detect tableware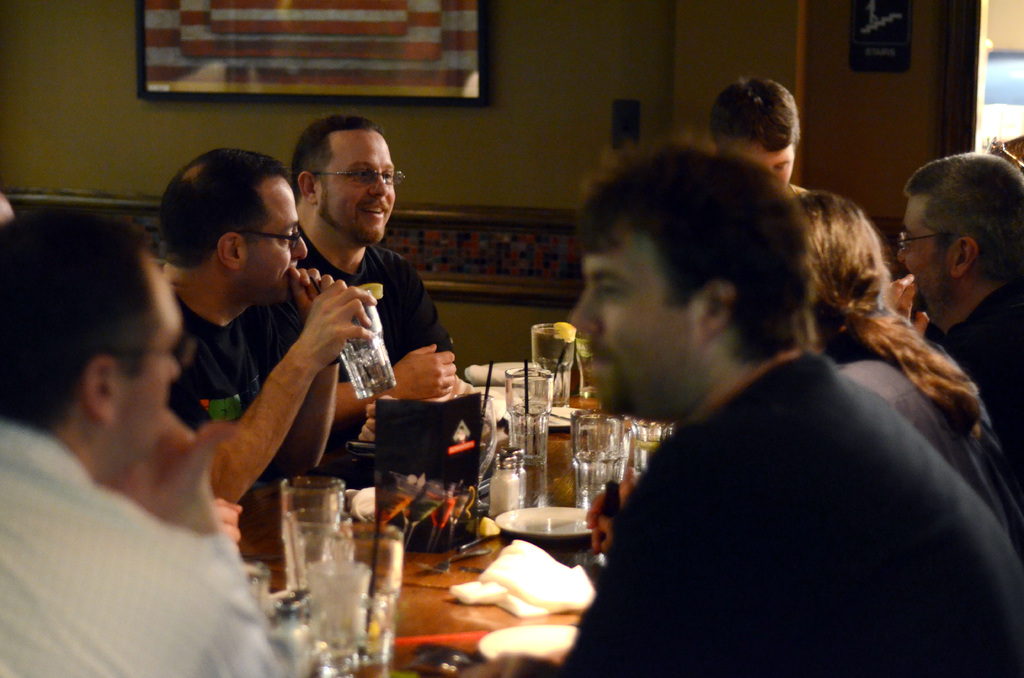
411,552,496,577
